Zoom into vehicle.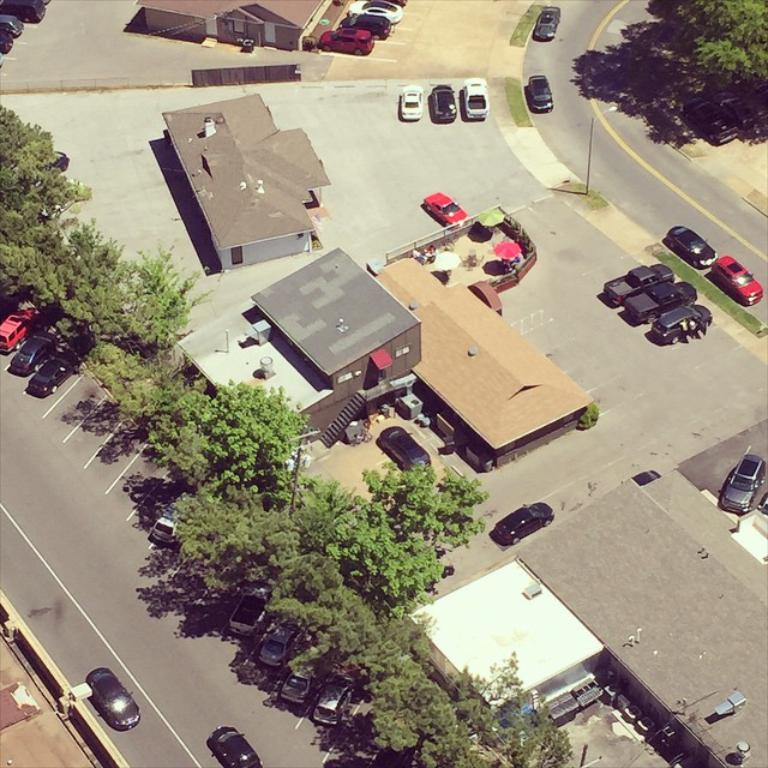
Zoom target: bbox=(317, 26, 373, 60).
